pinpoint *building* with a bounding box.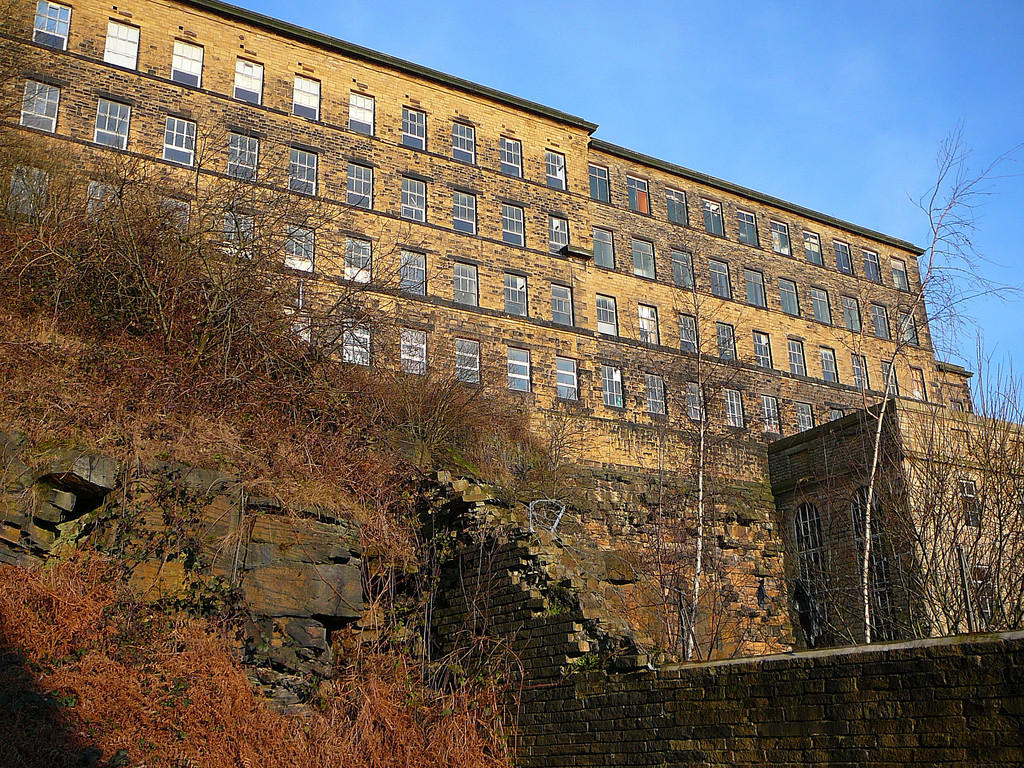
[0,0,1023,651].
